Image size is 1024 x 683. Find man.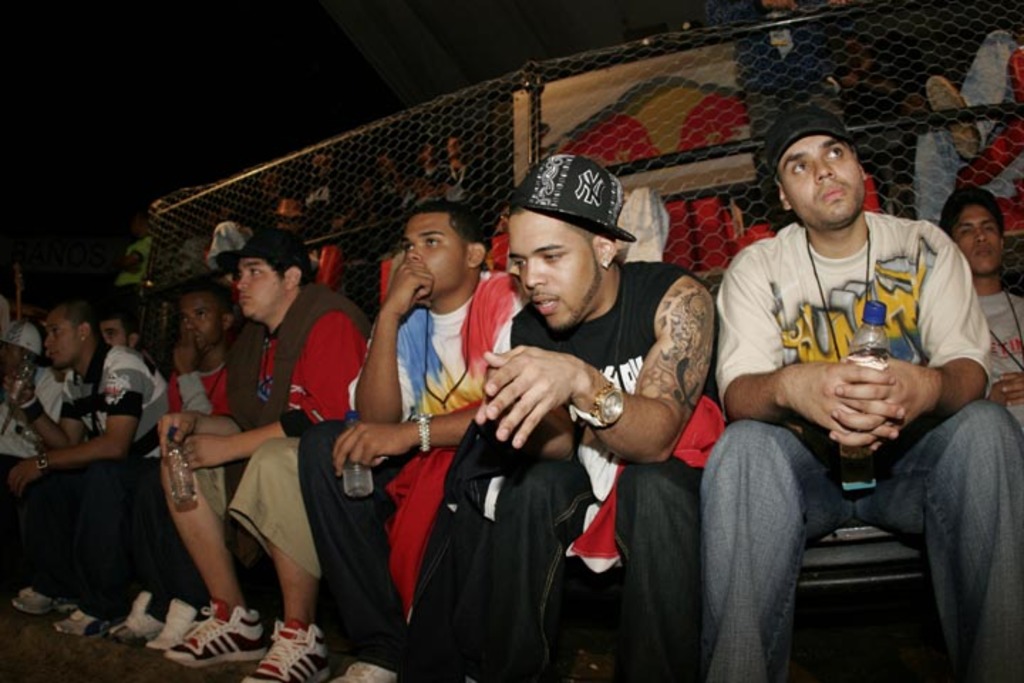
703,0,848,100.
